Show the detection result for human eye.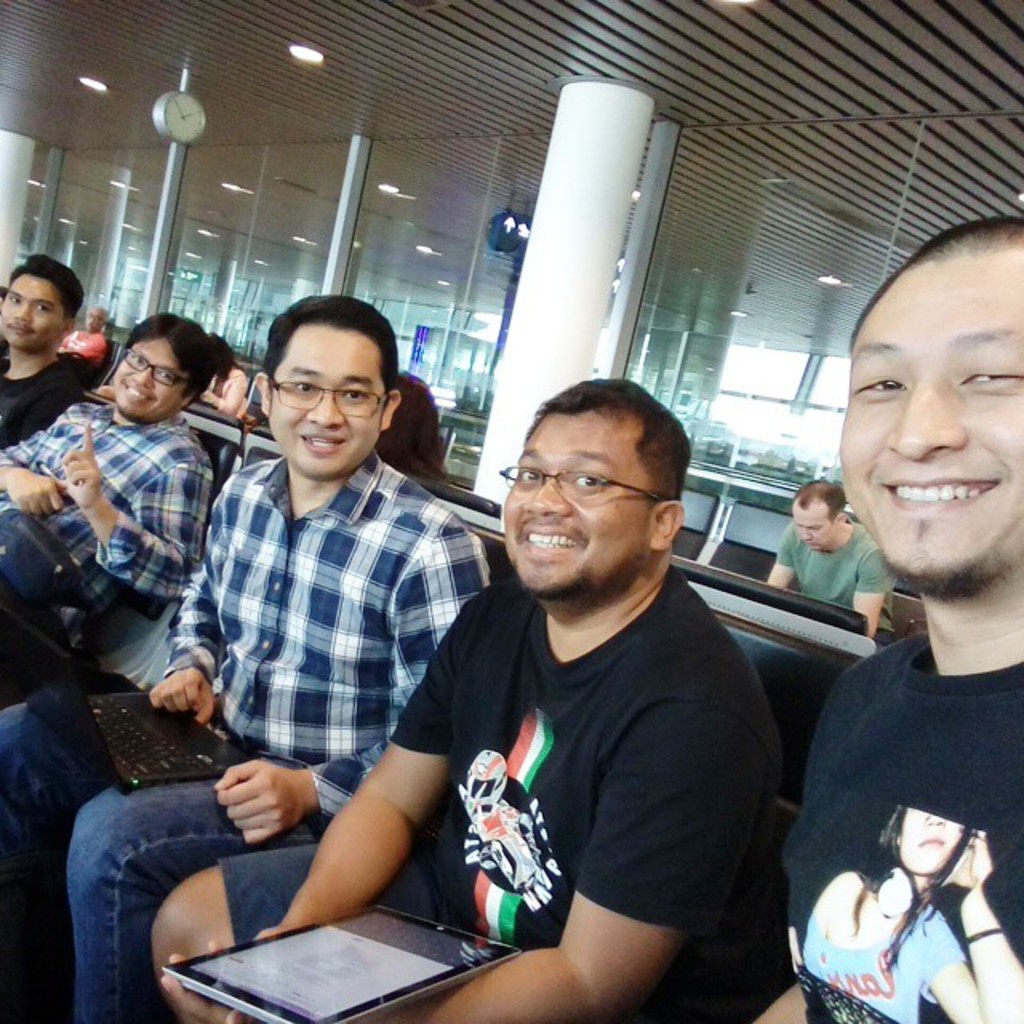
Rect(157, 368, 171, 382).
